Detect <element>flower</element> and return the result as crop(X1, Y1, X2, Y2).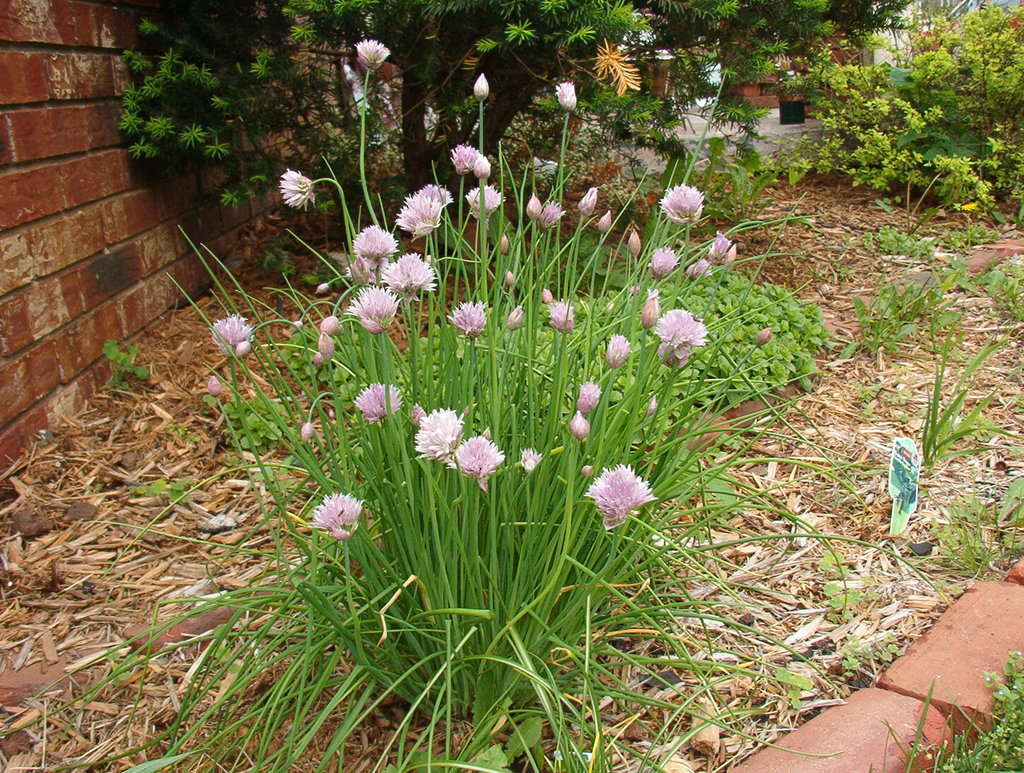
crop(350, 256, 380, 282).
